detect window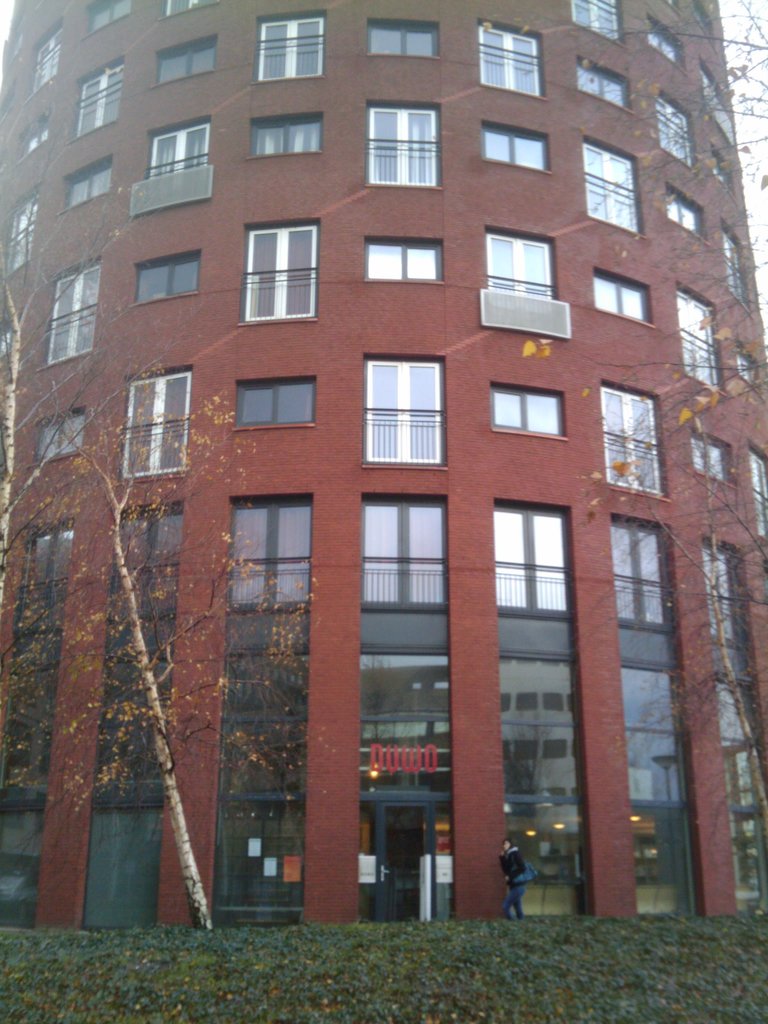
bbox=[589, 271, 655, 324]
